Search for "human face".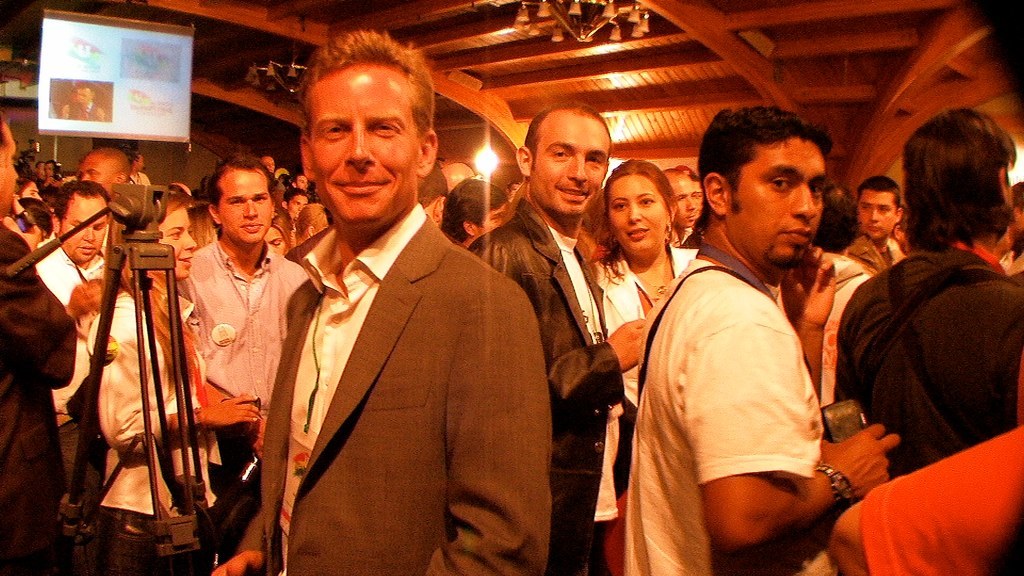
Found at [476,204,505,238].
